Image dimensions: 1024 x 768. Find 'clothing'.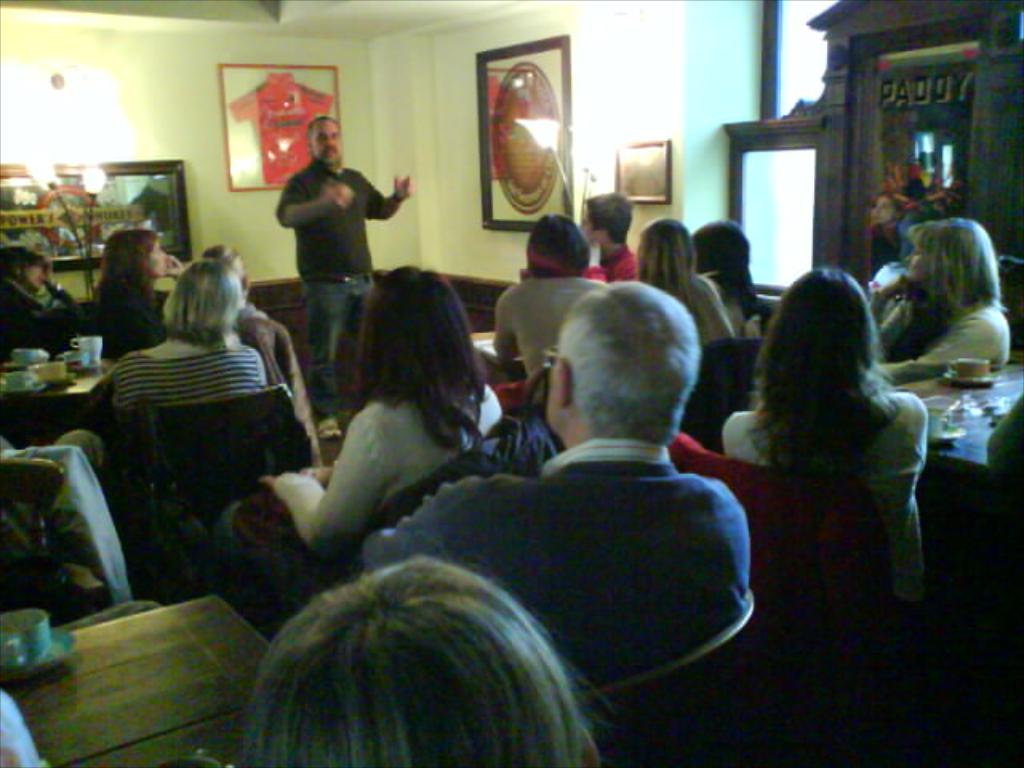
l=856, t=222, r=898, b=278.
